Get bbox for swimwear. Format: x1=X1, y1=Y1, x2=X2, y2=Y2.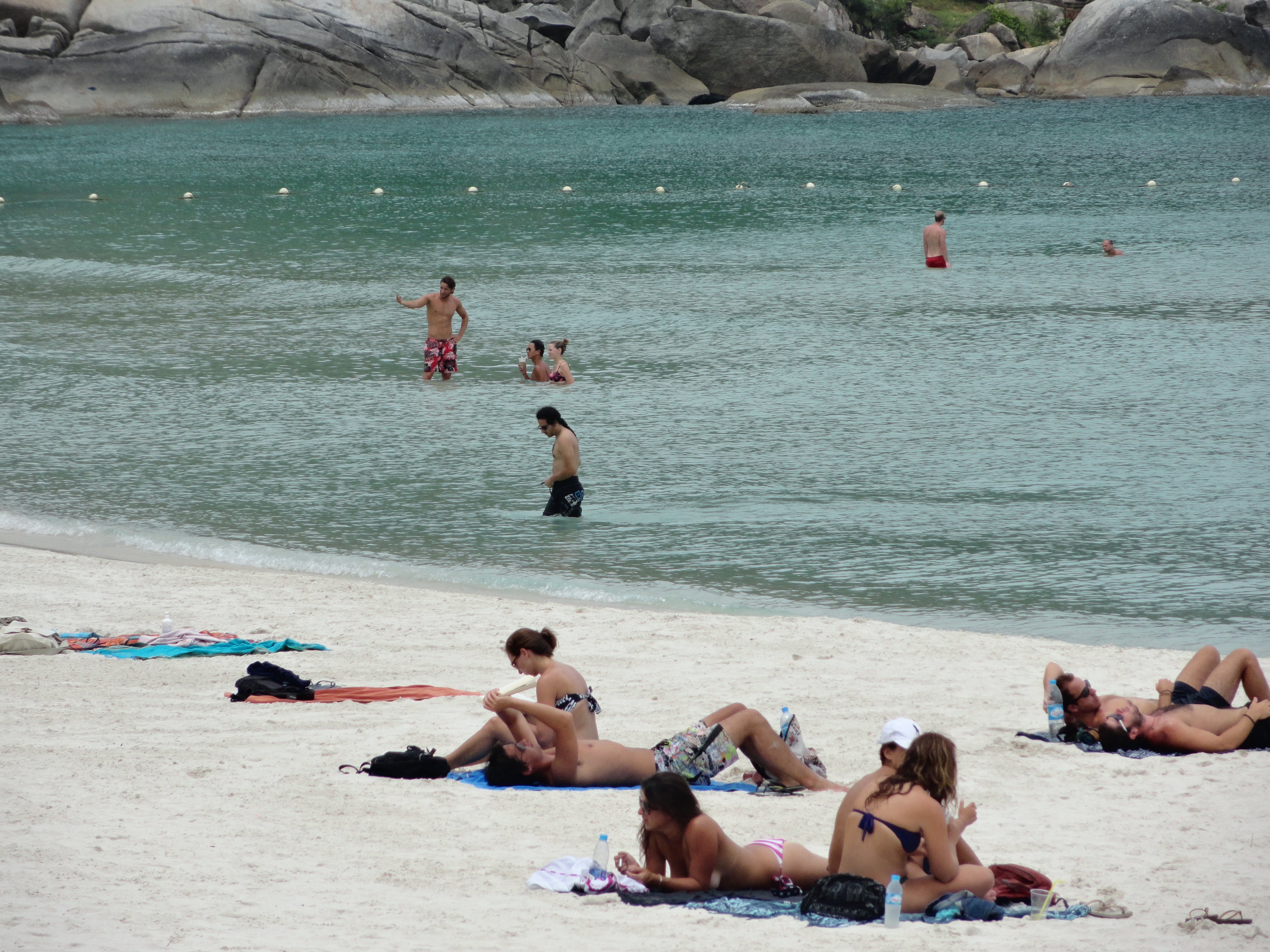
x1=196, y1=231, x2=200, y2=246.
